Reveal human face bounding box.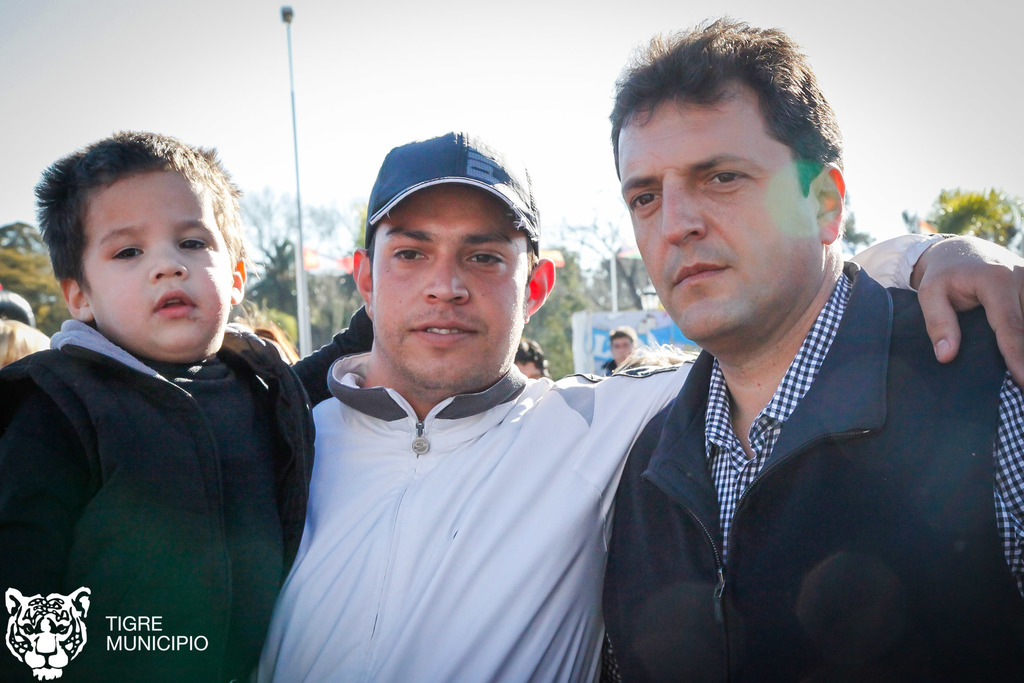
Revealed: left=79, top=175, right=233, bottom=350.
